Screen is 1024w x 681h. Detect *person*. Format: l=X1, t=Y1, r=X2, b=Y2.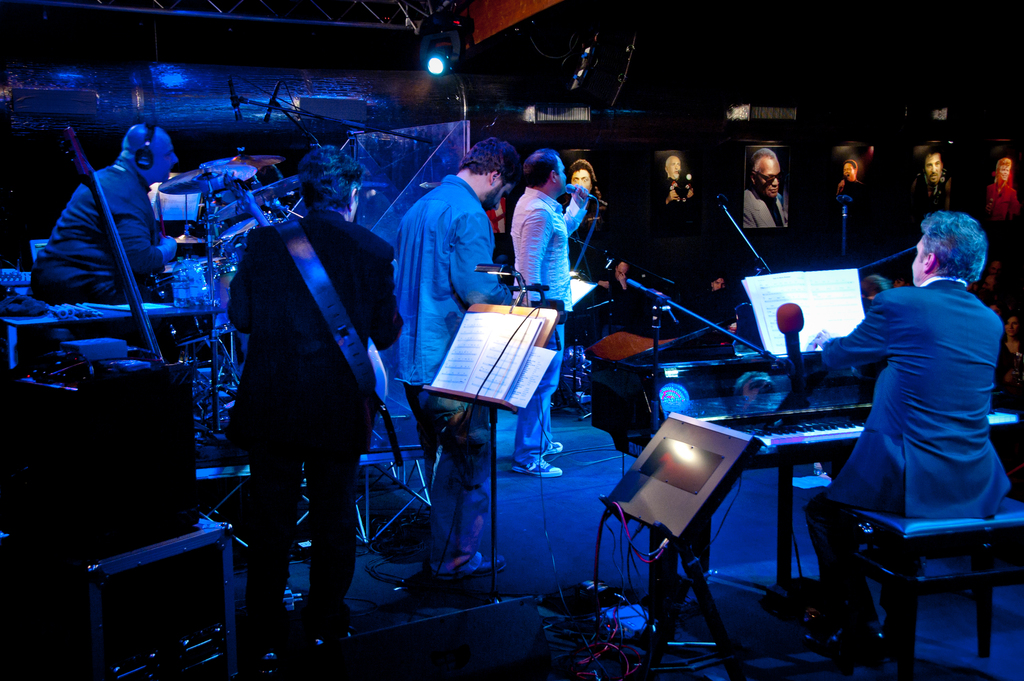
l=741, t=147, r=786, b=228.
